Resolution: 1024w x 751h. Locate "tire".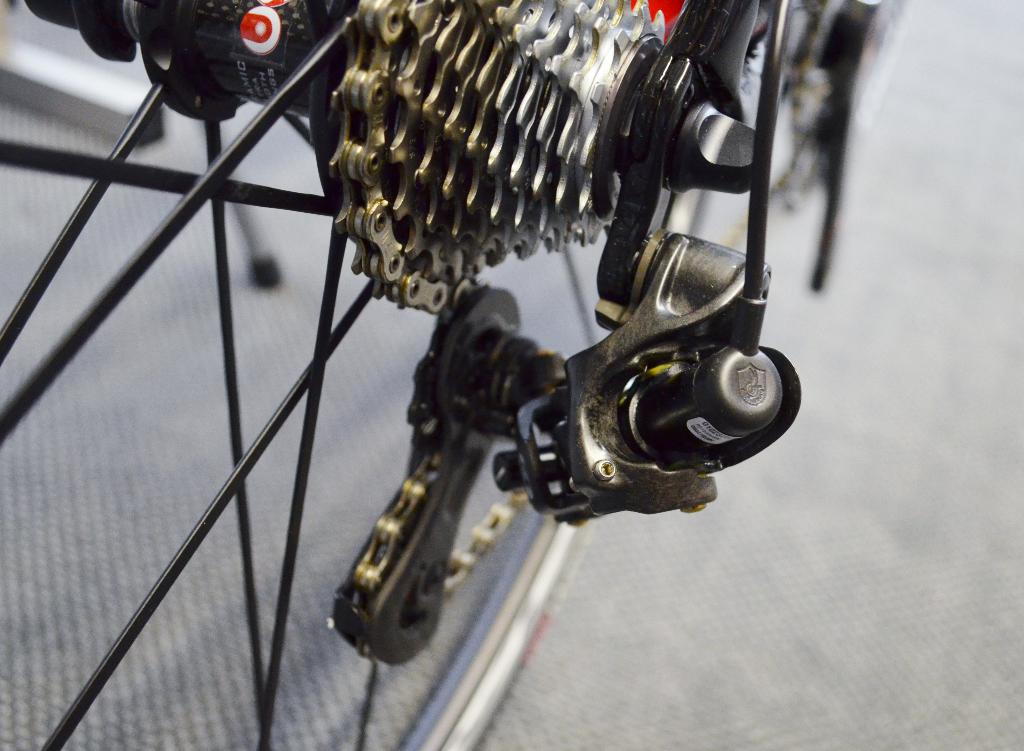
box=[0, 0, 732, 750].
